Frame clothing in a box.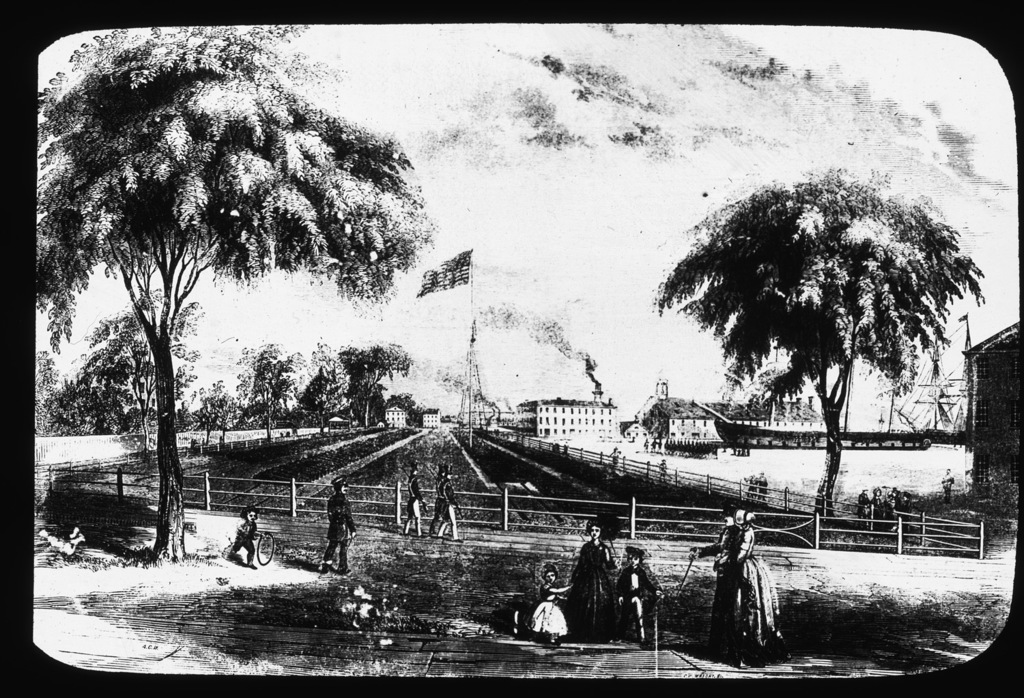
<box>319,492,355,575</box>.
